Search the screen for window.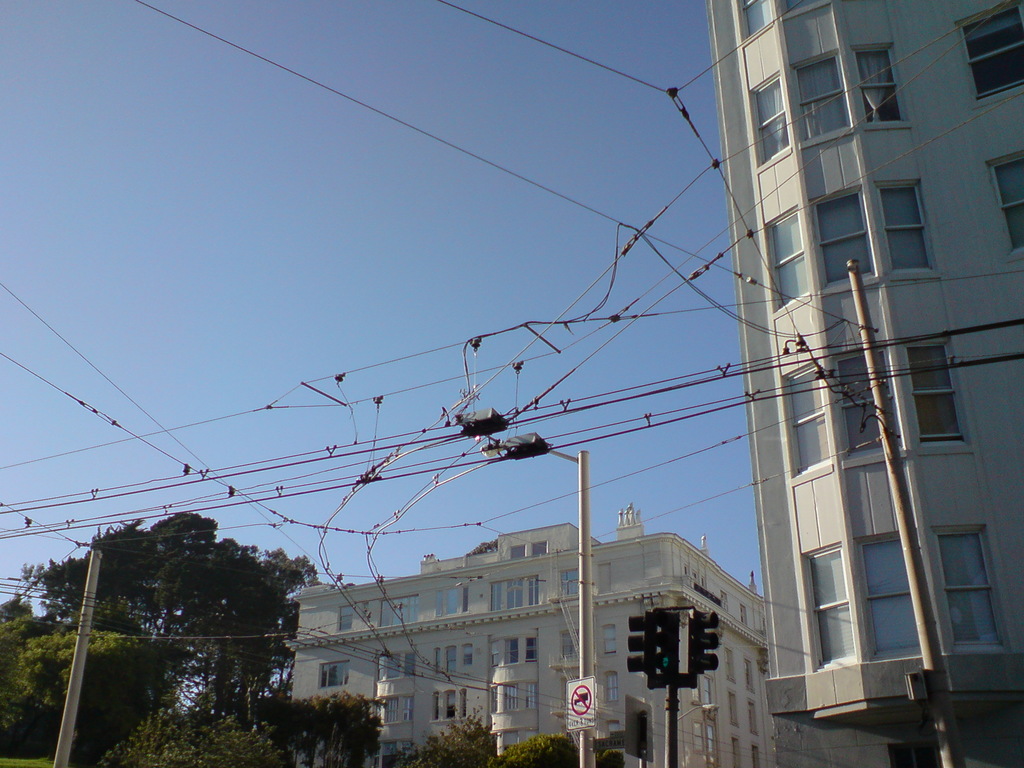
Found at box=[730, 737, 741, 767].
